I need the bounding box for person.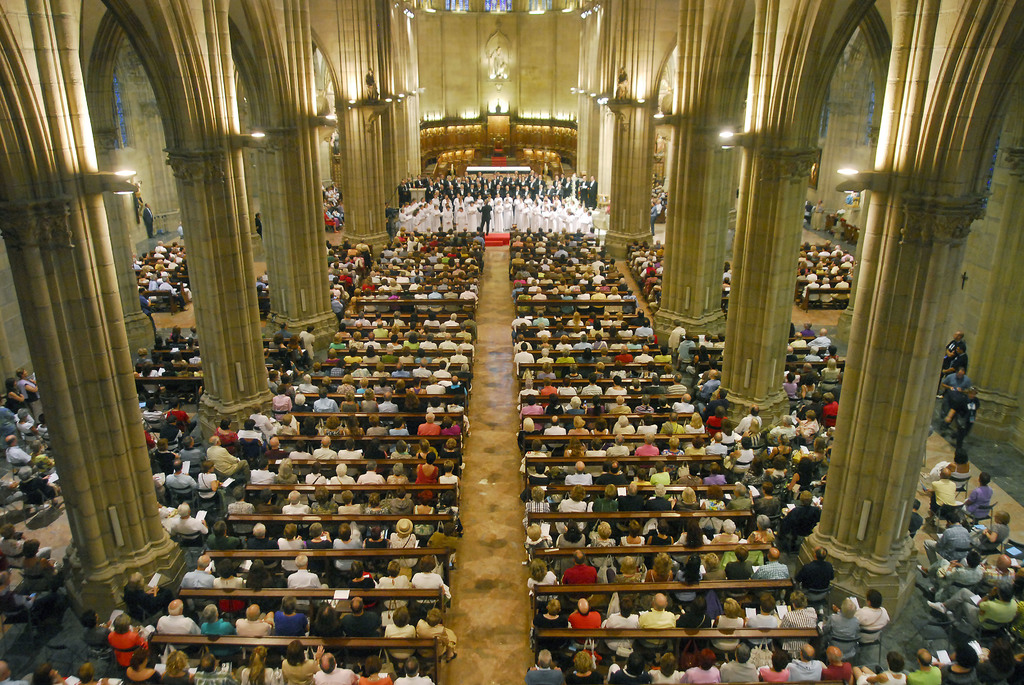
Here it is: select_region(771, 413, 794, 433).
